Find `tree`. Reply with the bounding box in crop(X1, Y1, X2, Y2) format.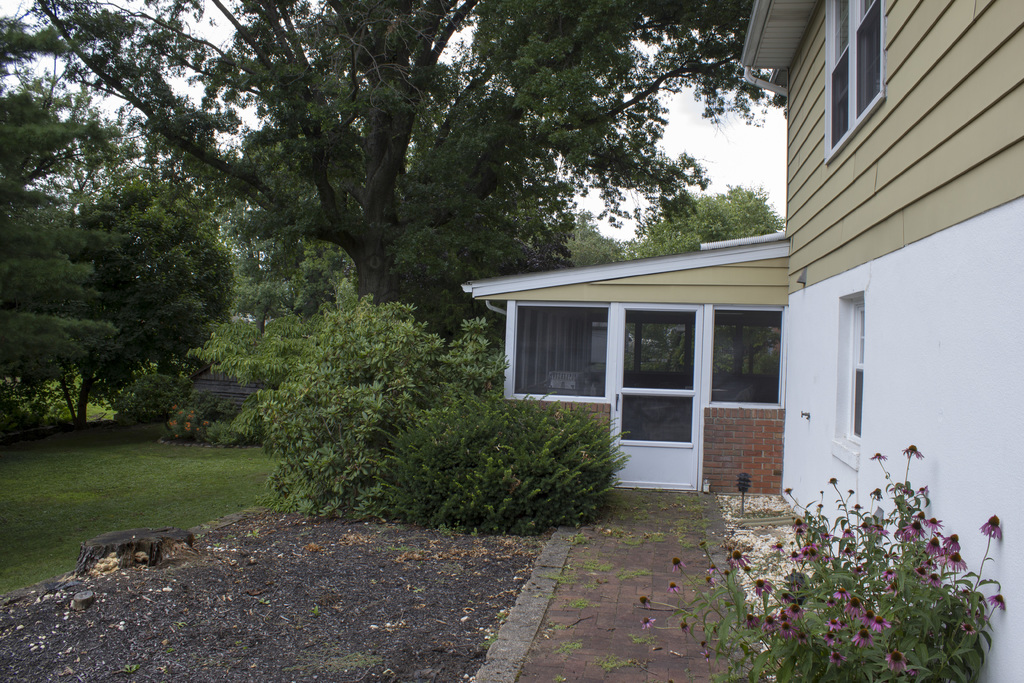
crop(0, 18, 118, 377).
